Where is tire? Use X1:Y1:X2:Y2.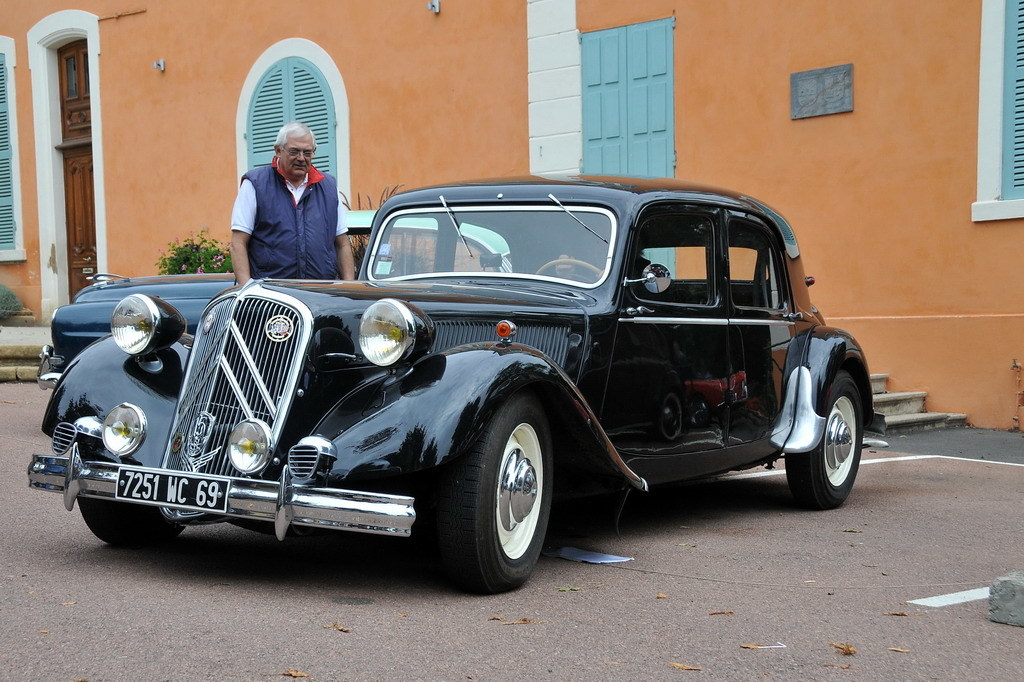
442:396:556:594.
